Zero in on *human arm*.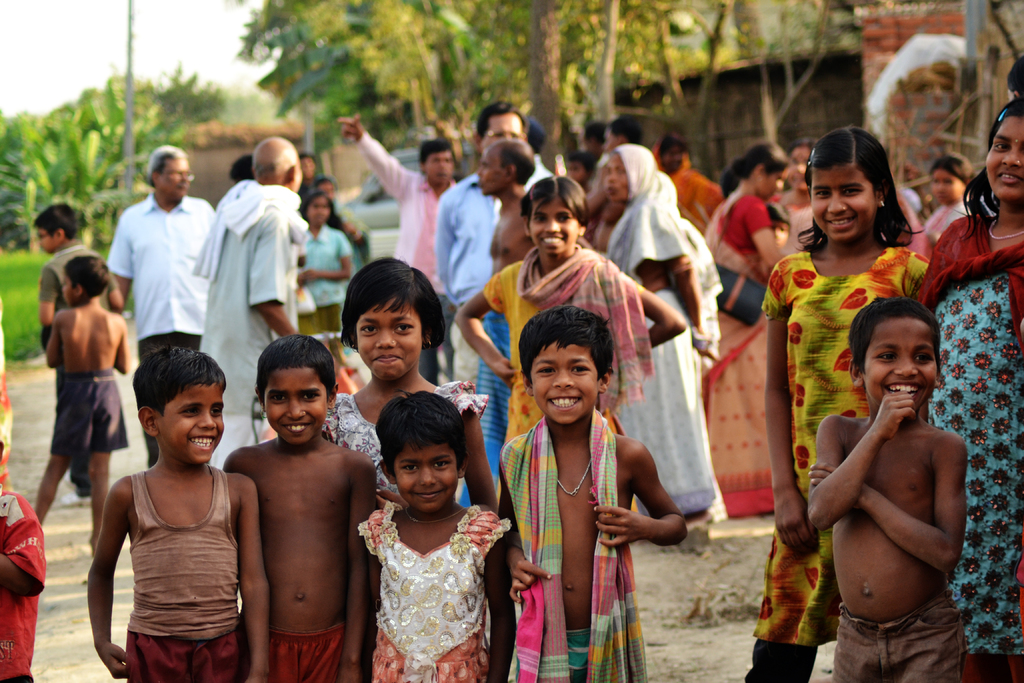
Zeroed in: BBox(245, 470, 270, 682).
